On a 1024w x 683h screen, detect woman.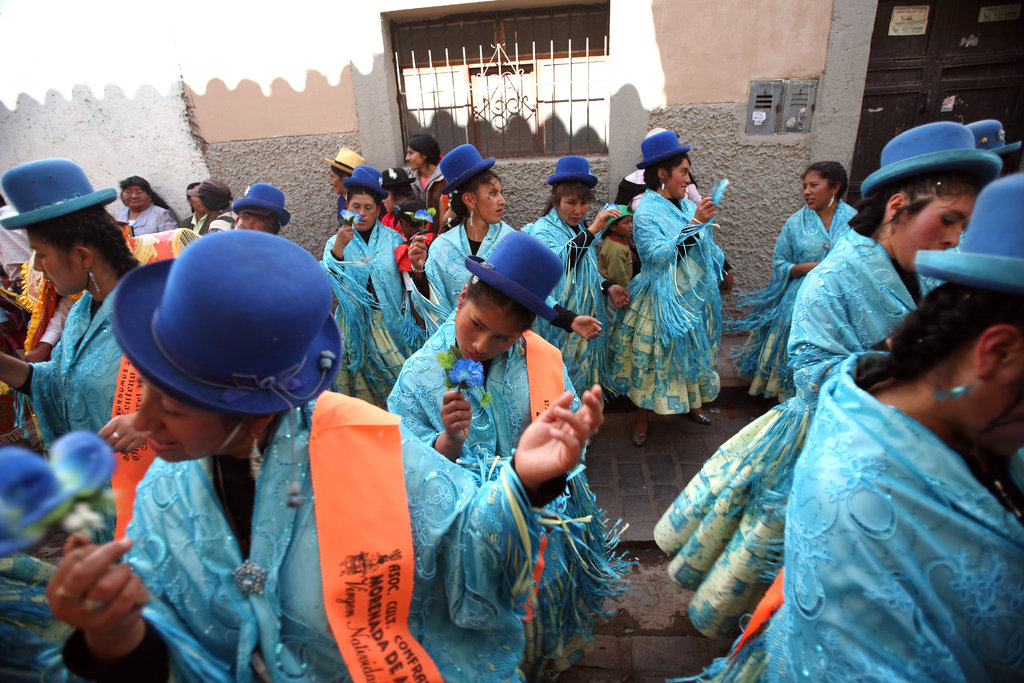
420, 142, 602, 343.
